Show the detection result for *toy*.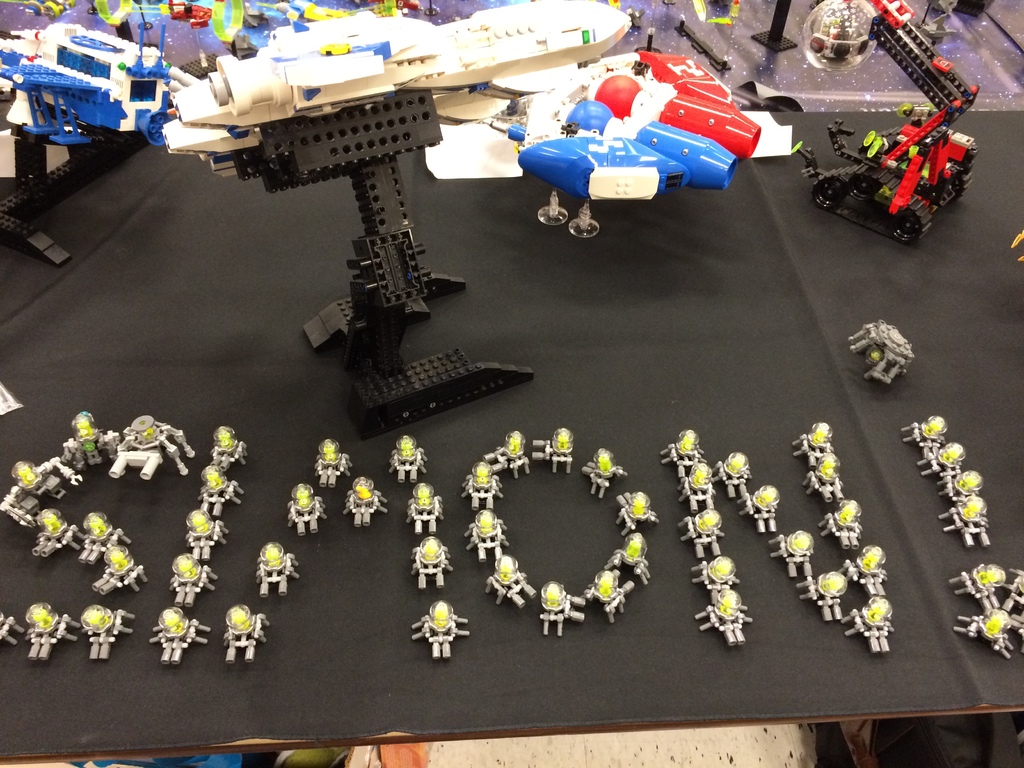
221, 598, 271, 664.
